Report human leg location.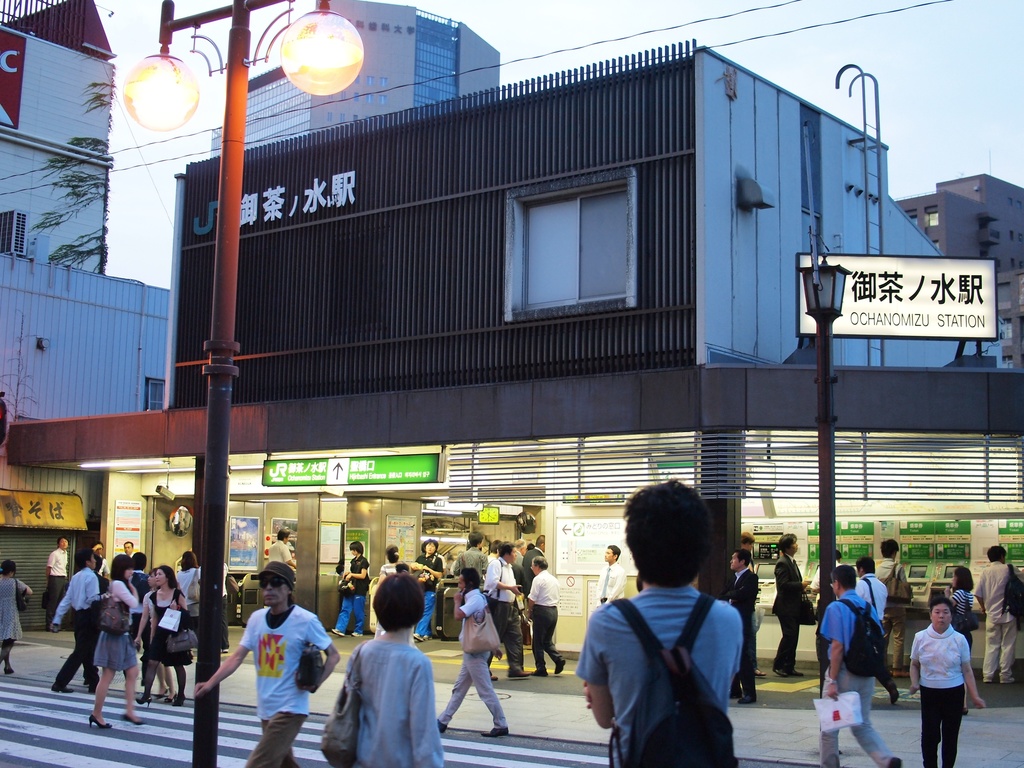
Report: x1=531 y1=597 x2=567 y2=676.
